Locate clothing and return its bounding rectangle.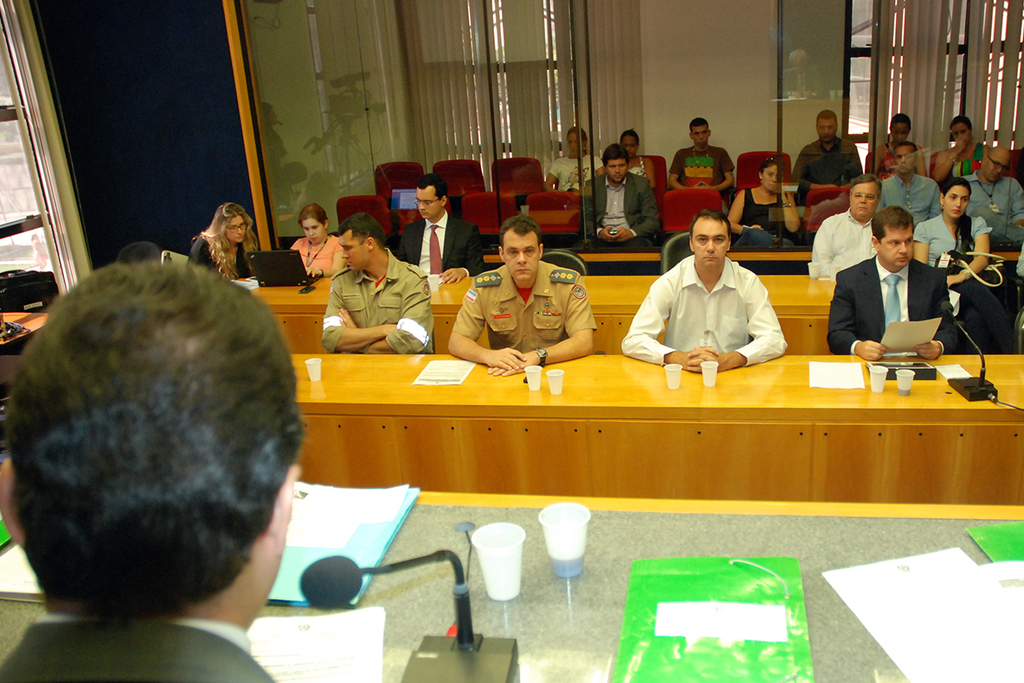
[581,174,660,242].
